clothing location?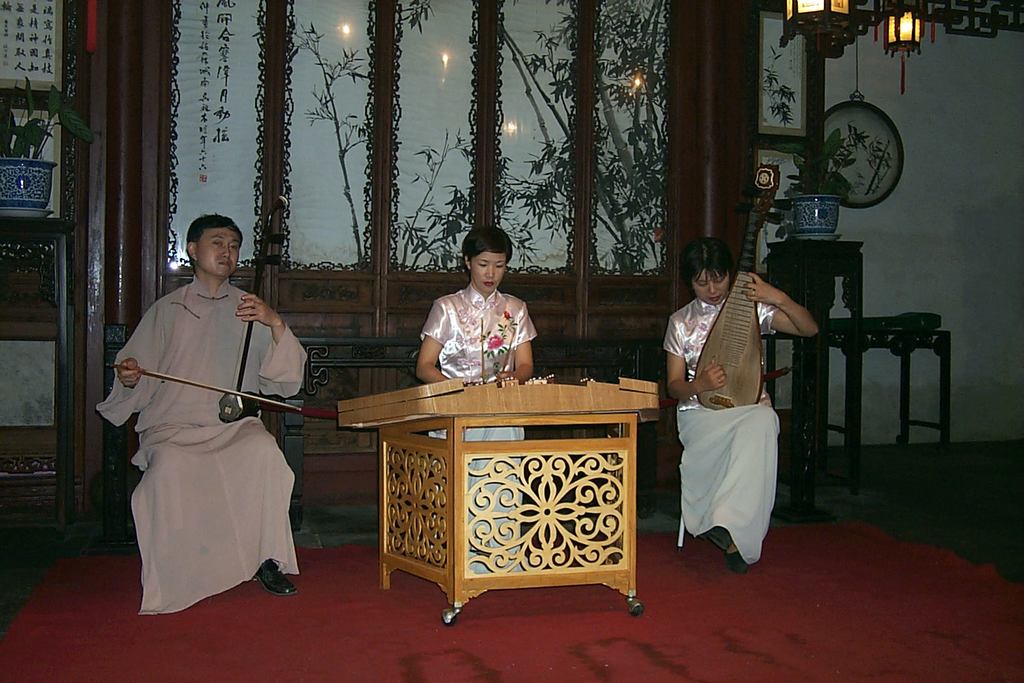
BBox(421, 281, 535, 571)
